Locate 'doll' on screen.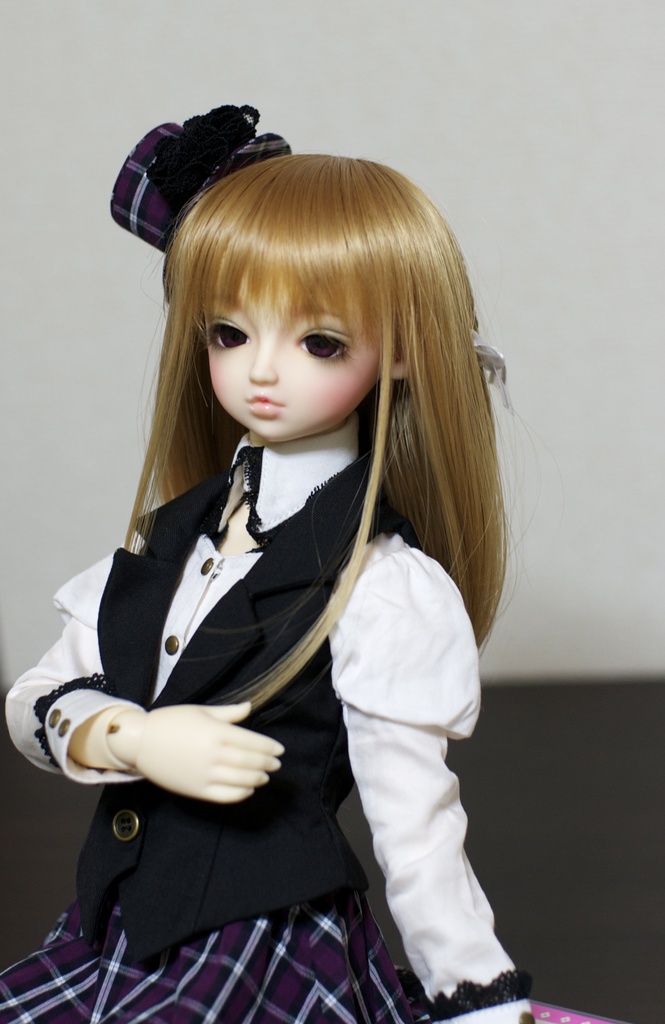
On screen at 0/147/548/1023.
